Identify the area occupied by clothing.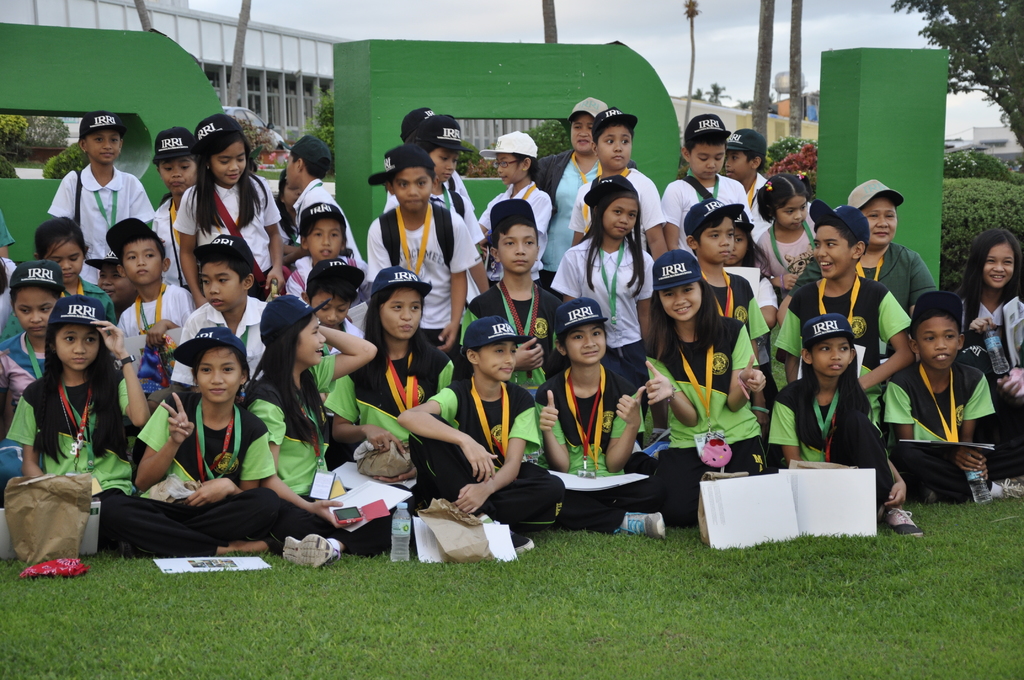
Area: [x1=659, y1=178, x2=756, y2=266].
